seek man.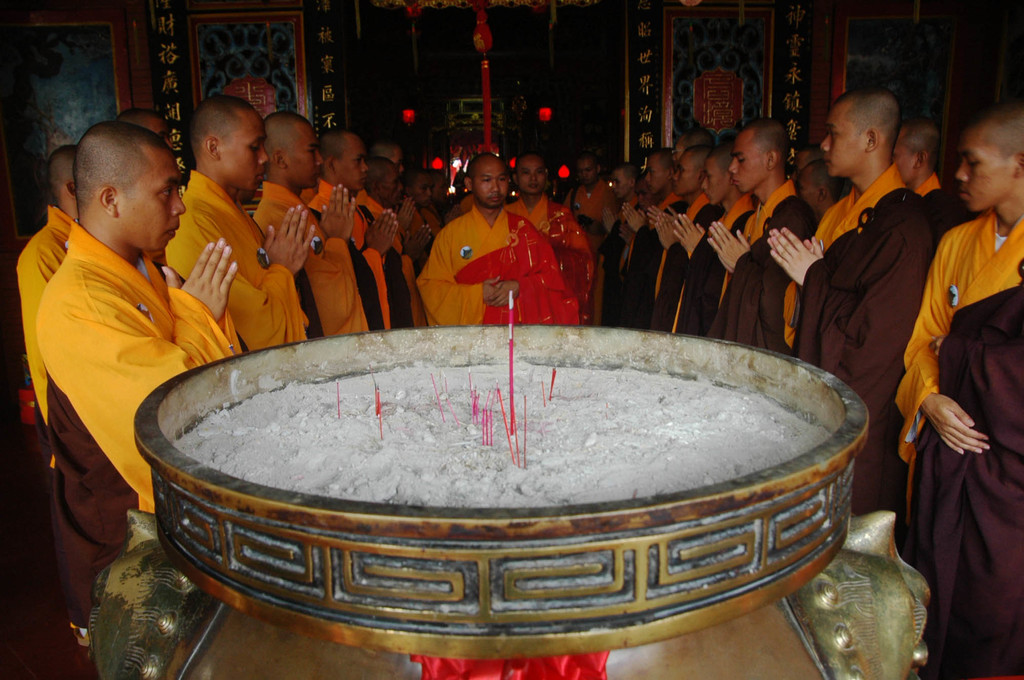
box=[504, 153, 597, 325].
